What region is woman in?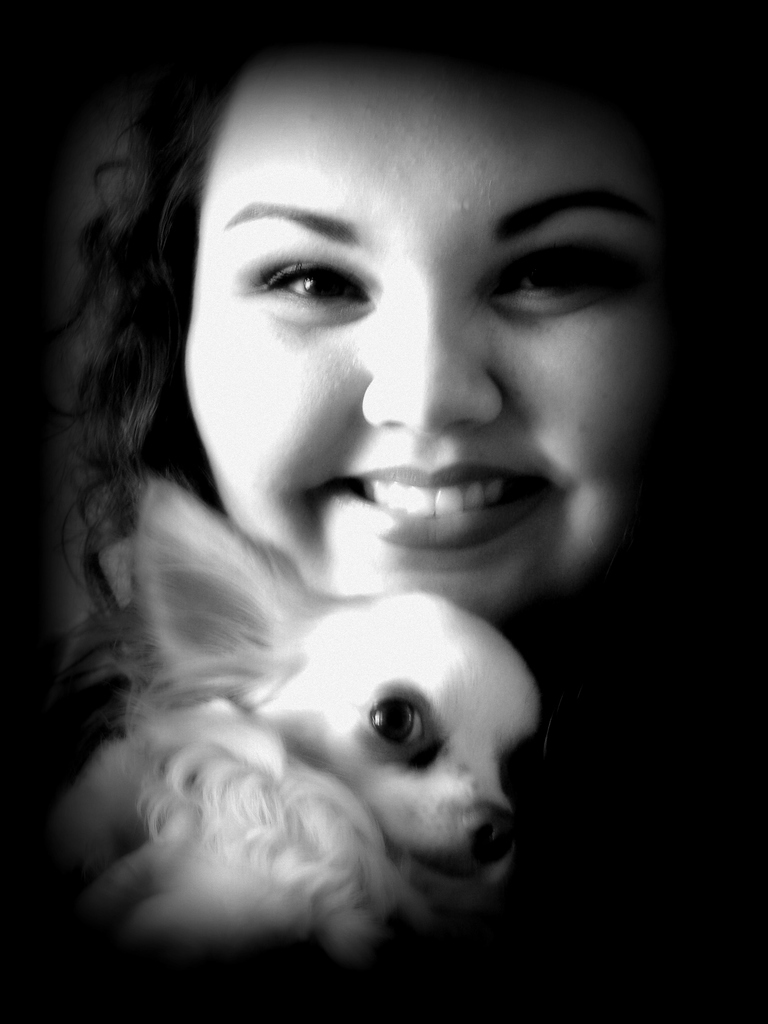
[left=0, top=0, right=767, bottom=1023].
